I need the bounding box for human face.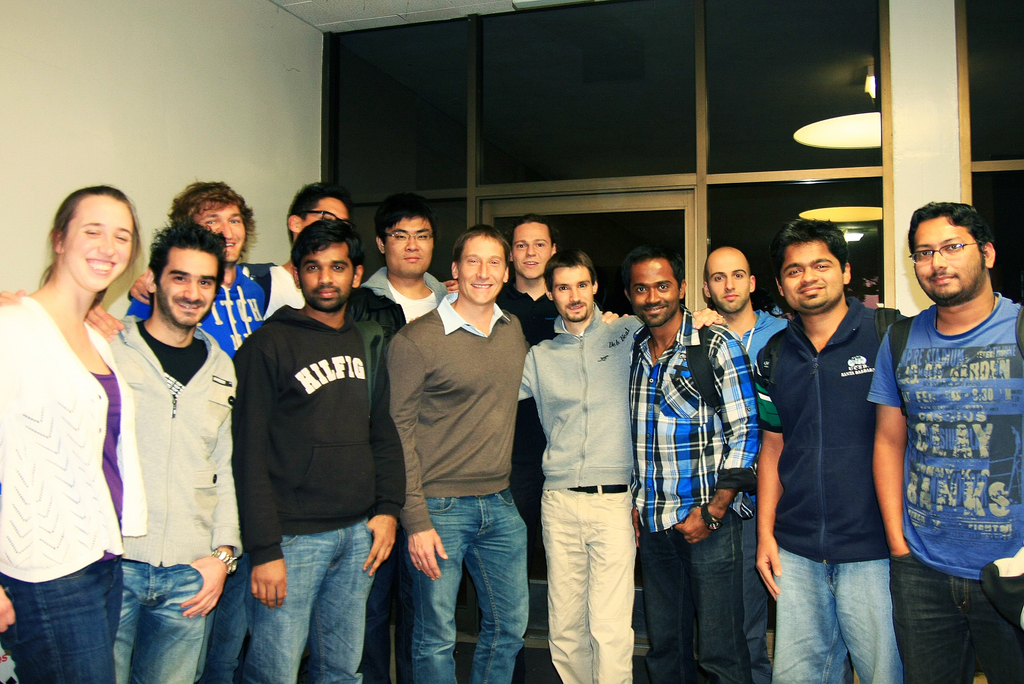
Here it is: BBox(460, 238, 502, 307).
